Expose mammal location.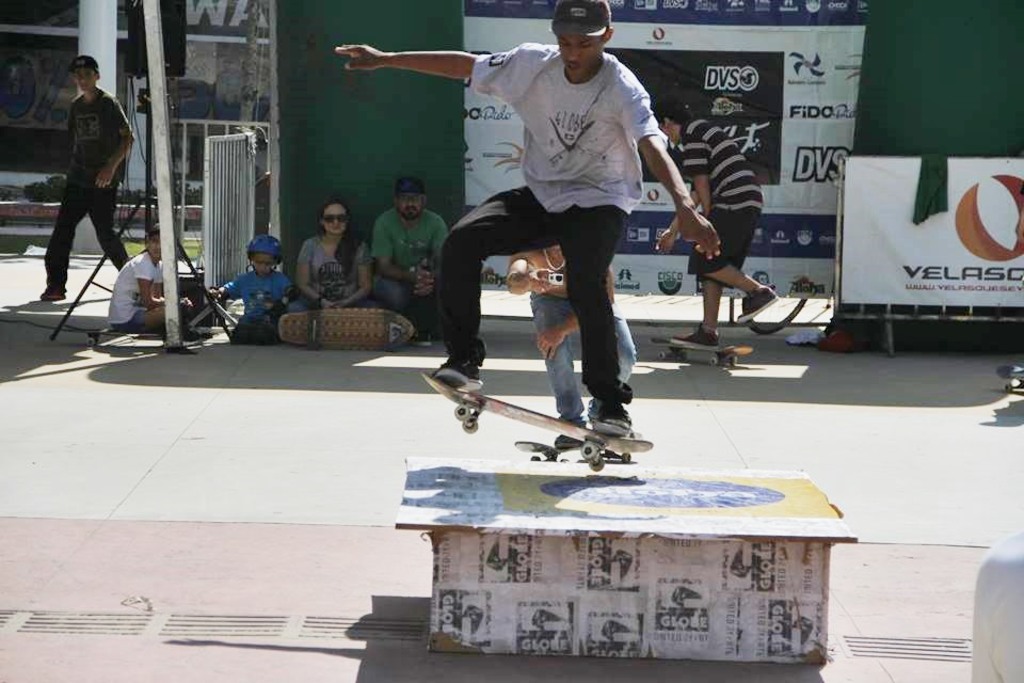
Exposed at 217 232 290 347.
